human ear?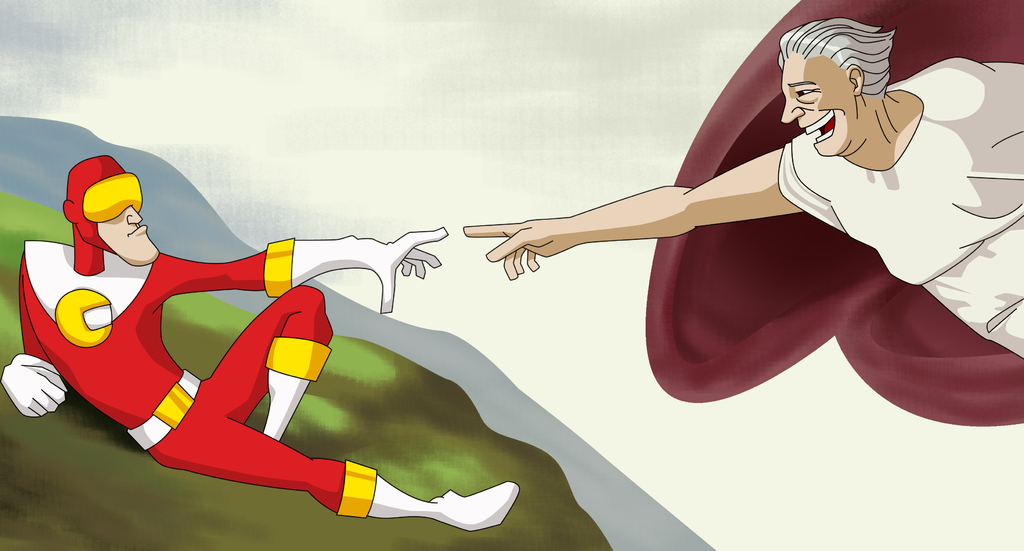
x1=847, y1=63, x2=865, y2=95
